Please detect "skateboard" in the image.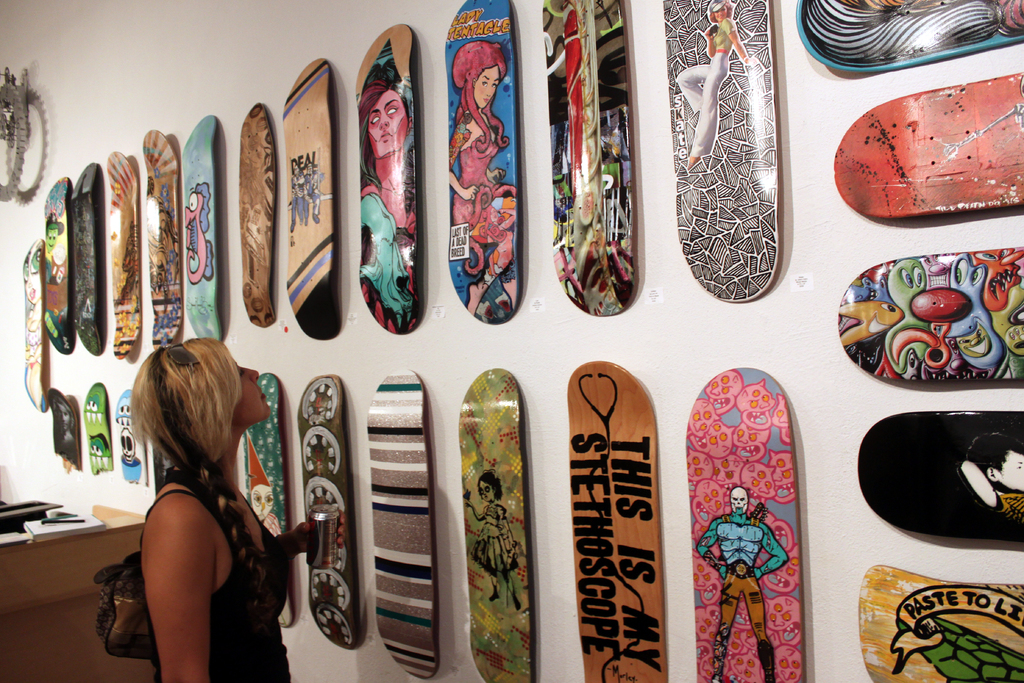
box(540, 0, 644, 319).
